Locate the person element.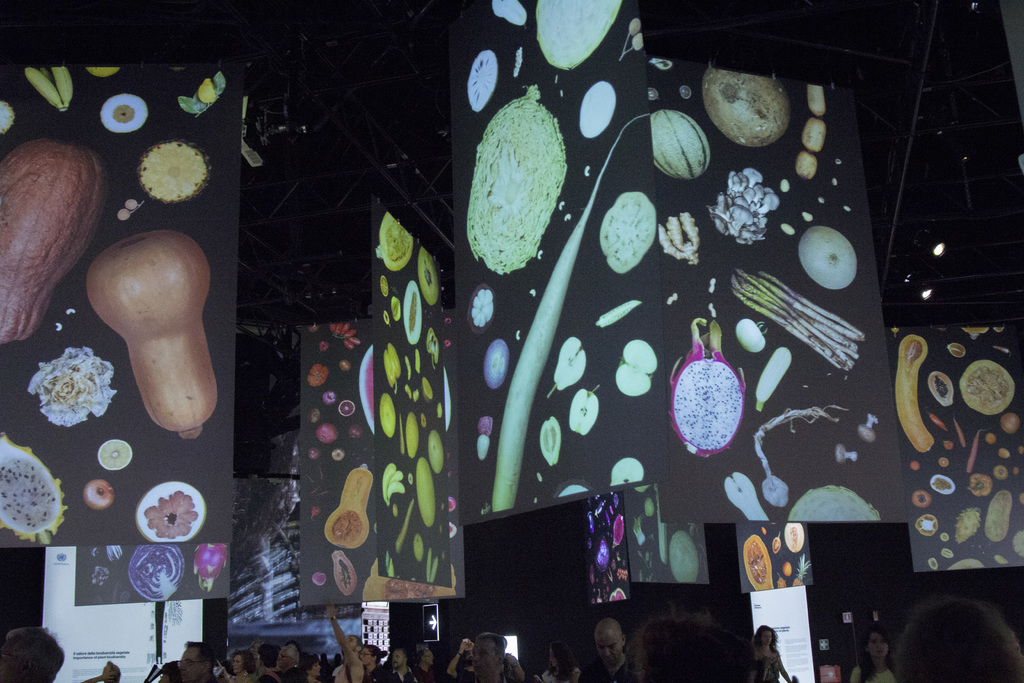
Element bbox: {"x1": 365, "y1": 646, "x2": 392, "y2": 682}.
